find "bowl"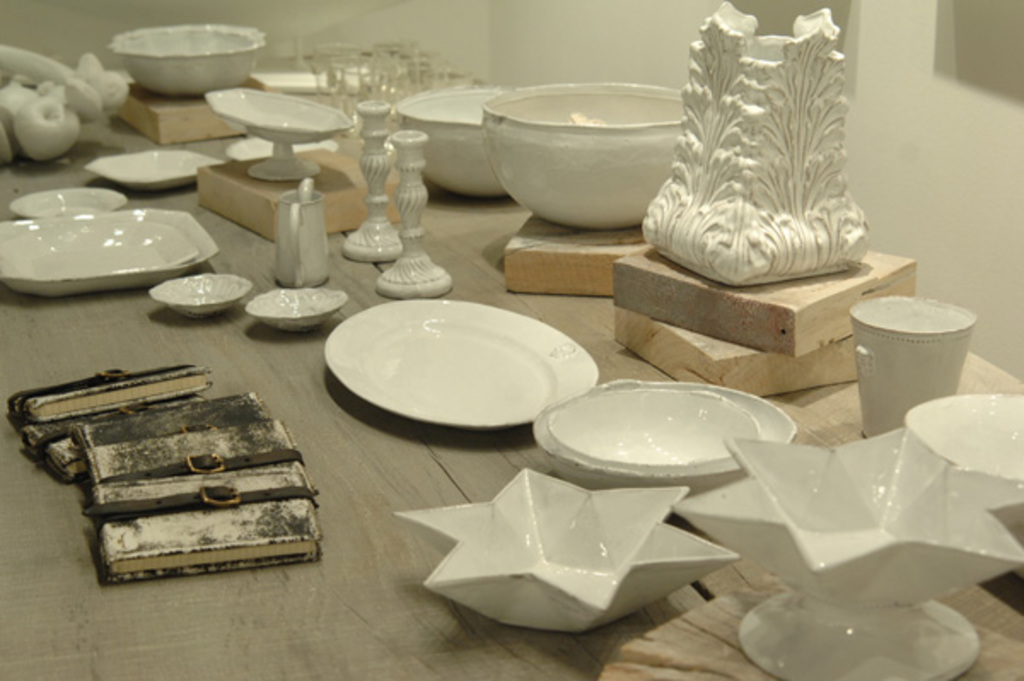
672 425 1022 679
